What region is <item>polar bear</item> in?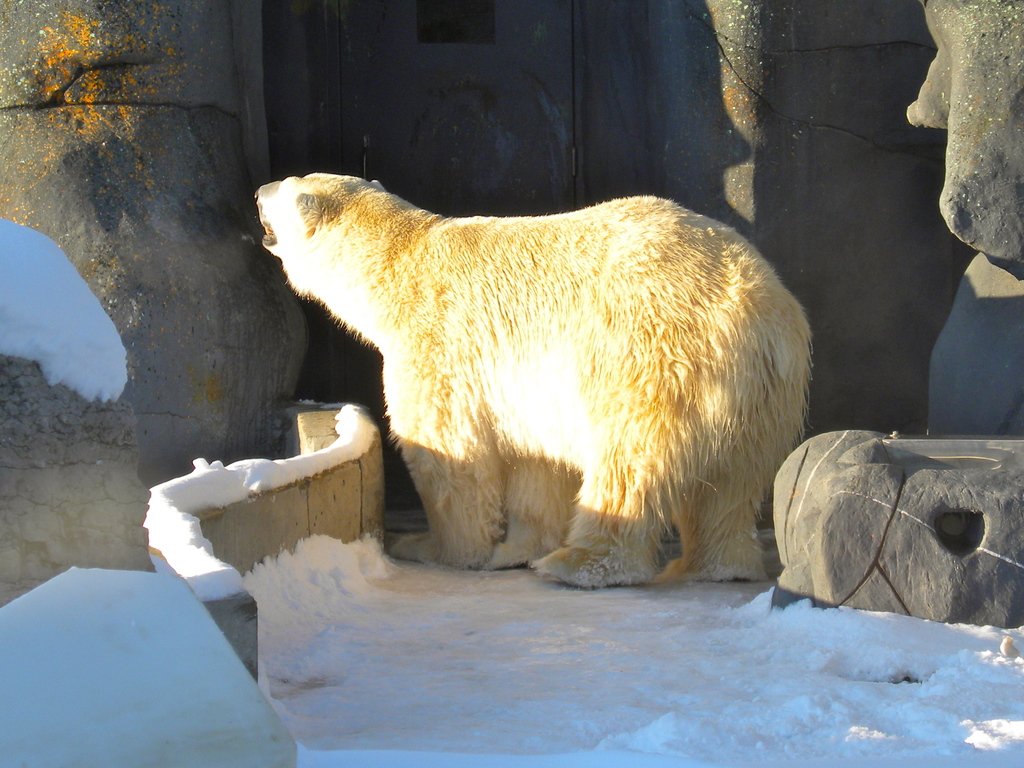
left=252, top=161, right=819, bottom=581.
